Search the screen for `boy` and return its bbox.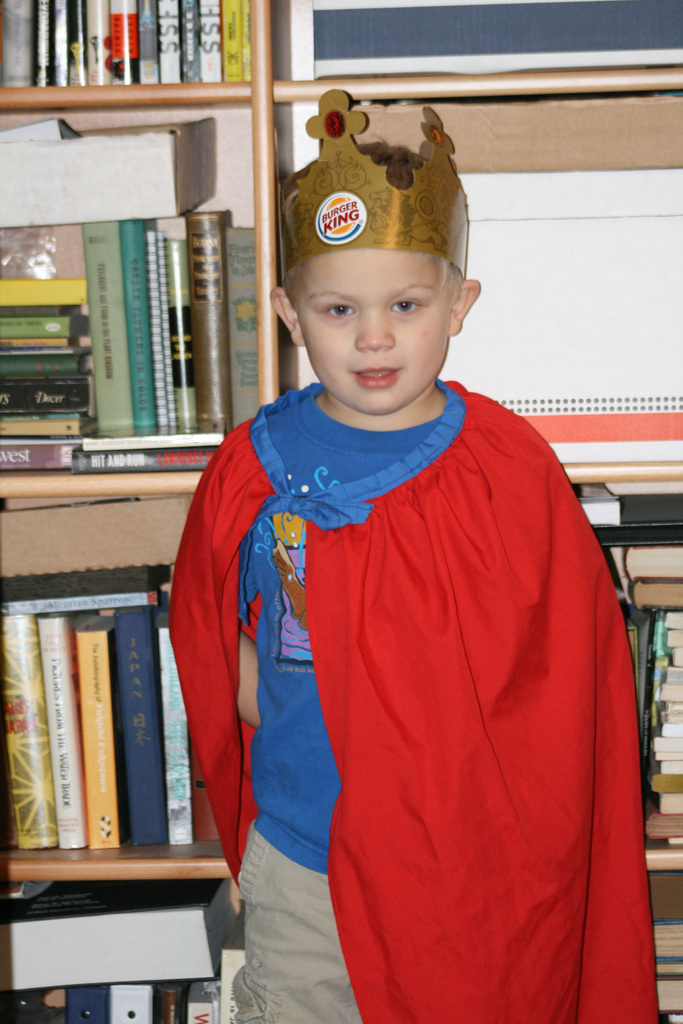
Found: BBox(182, 150, 642, 1023).
